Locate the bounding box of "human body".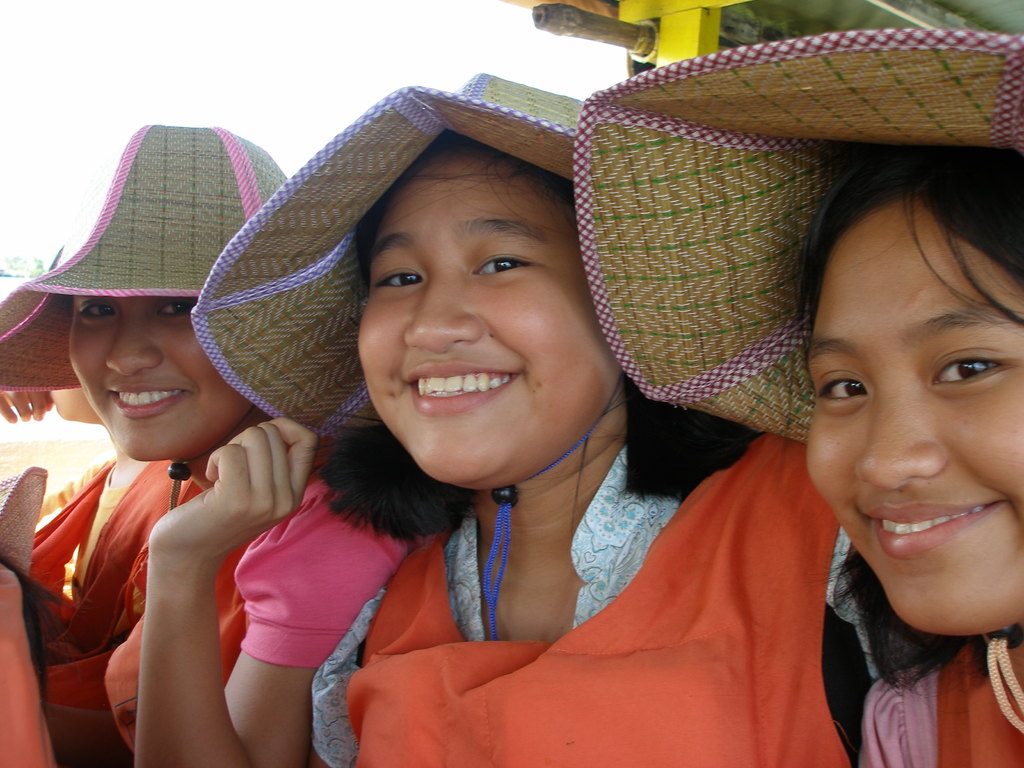
Bounding box: [300, 413, 906, 767].
